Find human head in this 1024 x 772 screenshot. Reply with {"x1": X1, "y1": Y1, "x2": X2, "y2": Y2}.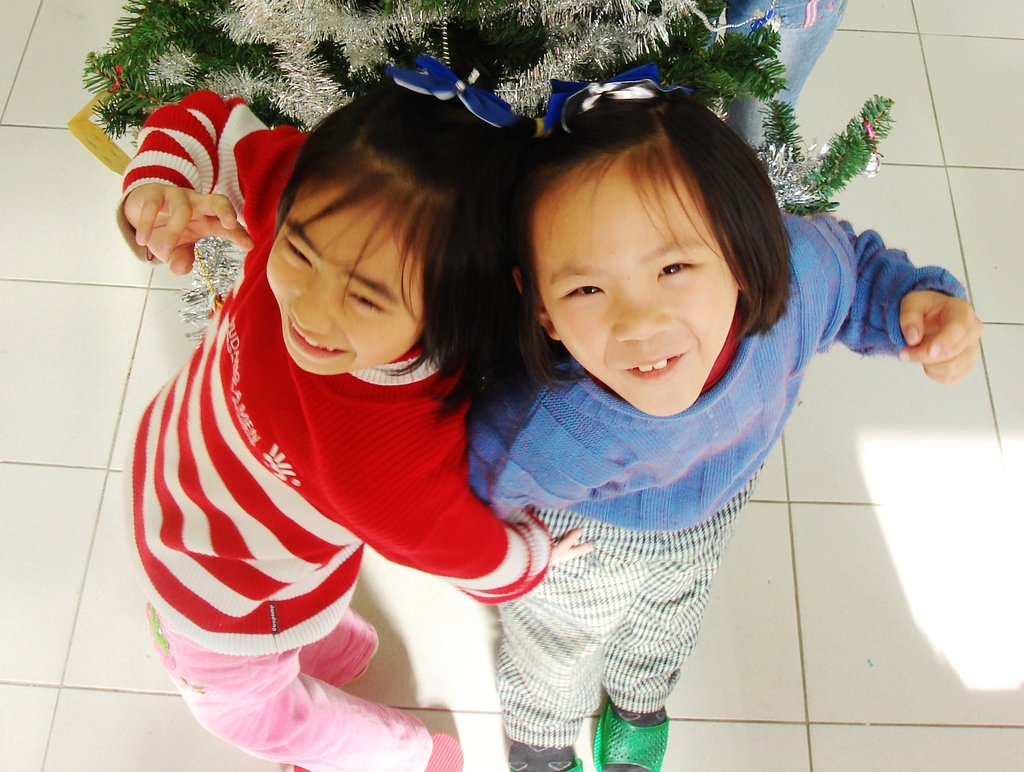
{"x1": 264, "y1": 81, "x2": 510, "y2": 379}.
